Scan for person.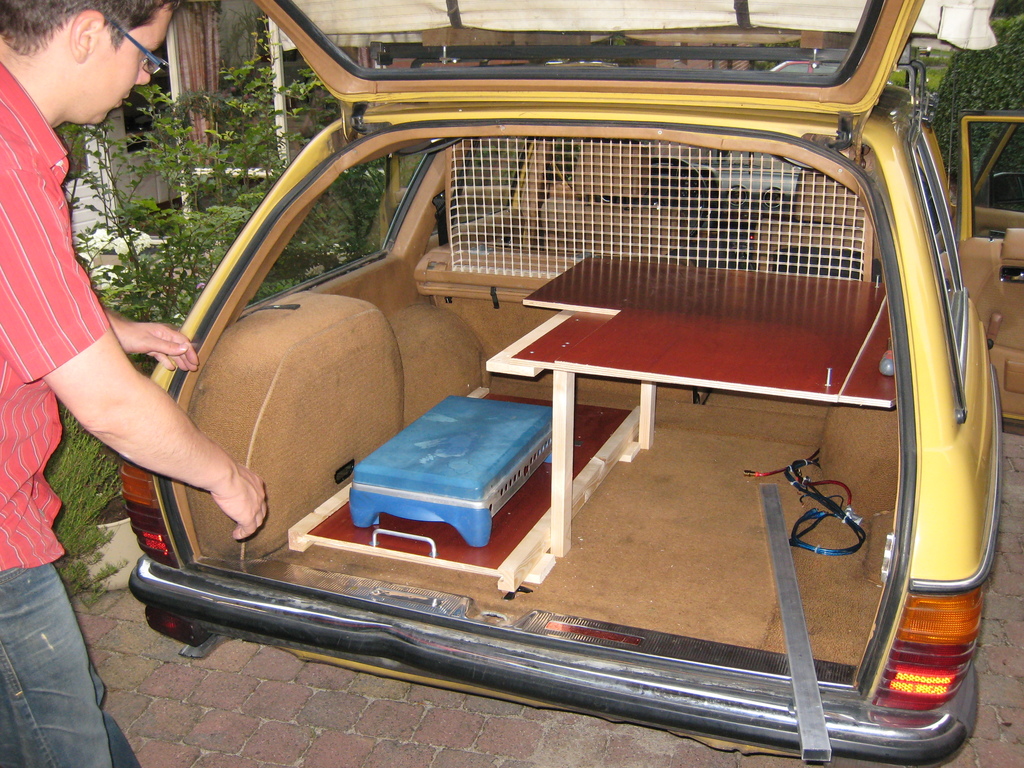
Scan result: 0 3 270 767.
